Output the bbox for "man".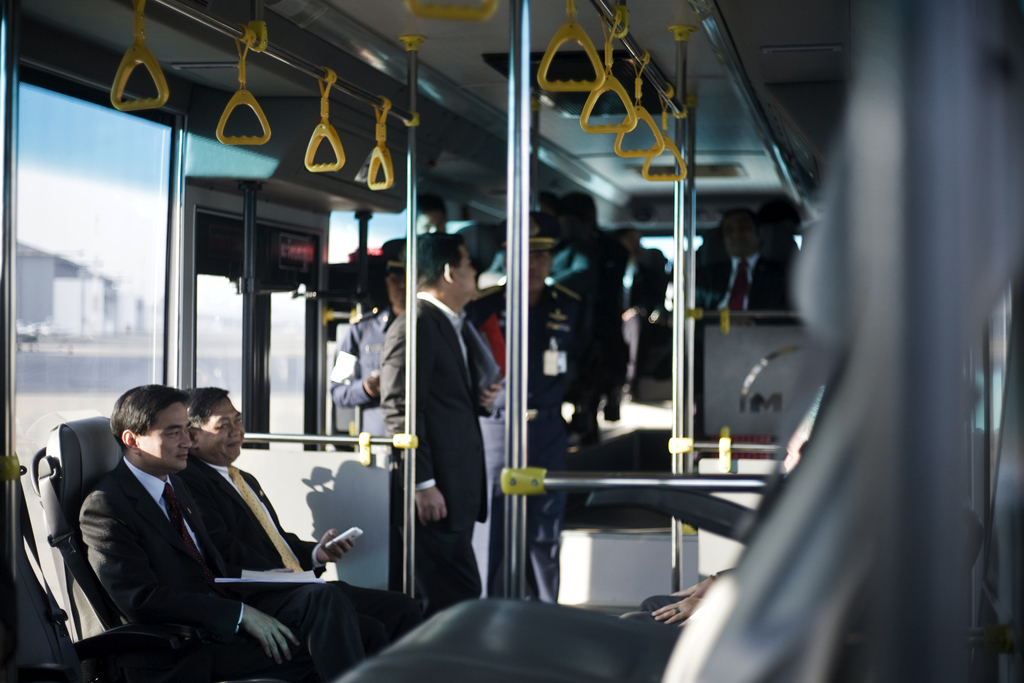
337 263 399 445.
